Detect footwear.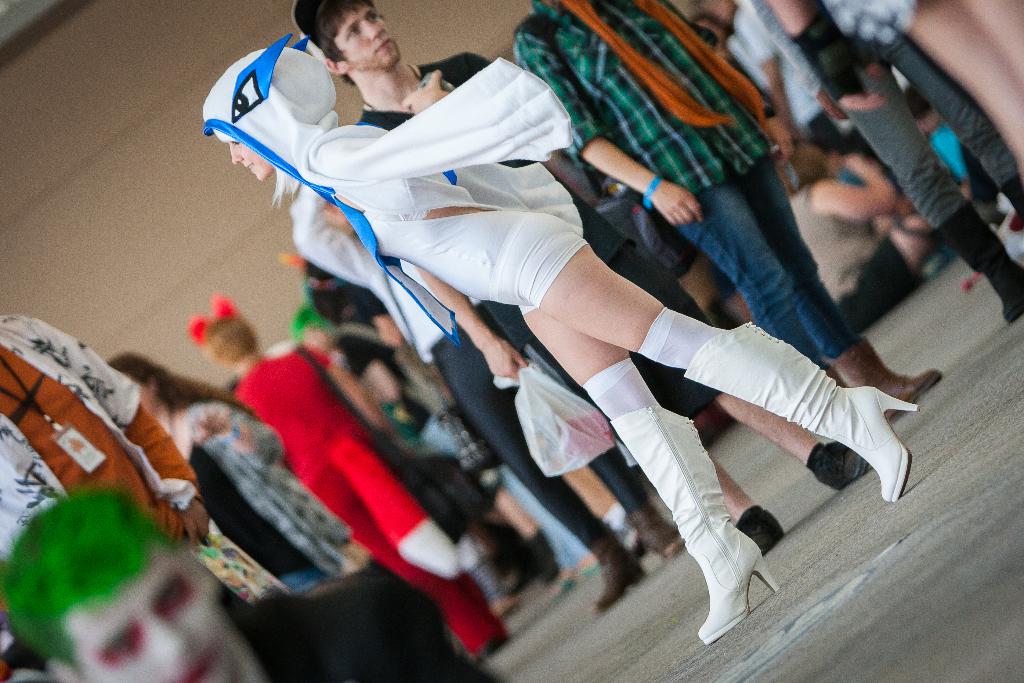
Detected at BBox(995, 197, 1023, 265).
